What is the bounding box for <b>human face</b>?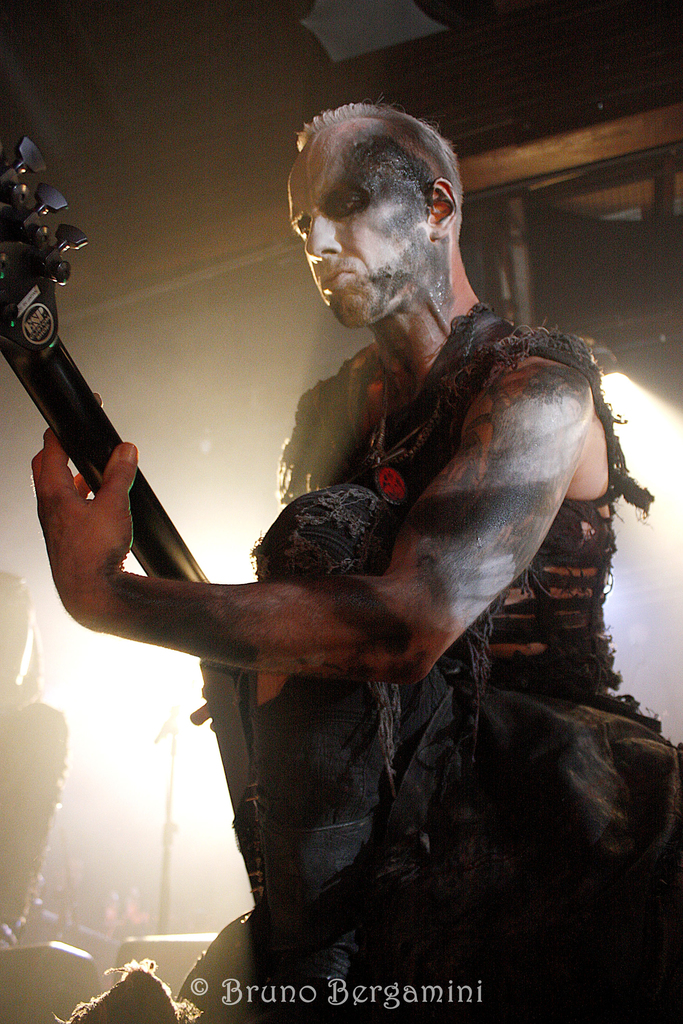
crop(289, 128, 424, 328).
